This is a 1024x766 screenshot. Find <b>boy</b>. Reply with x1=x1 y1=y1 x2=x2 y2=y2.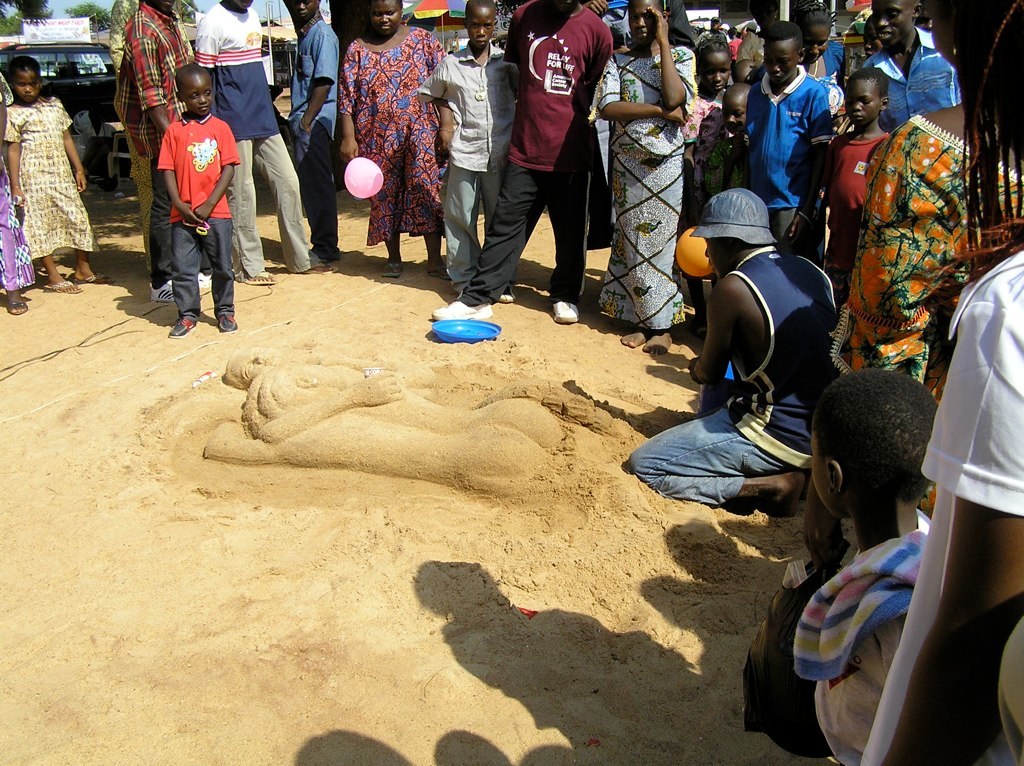
x1=417 y1=0 x2=522 y2=290.
